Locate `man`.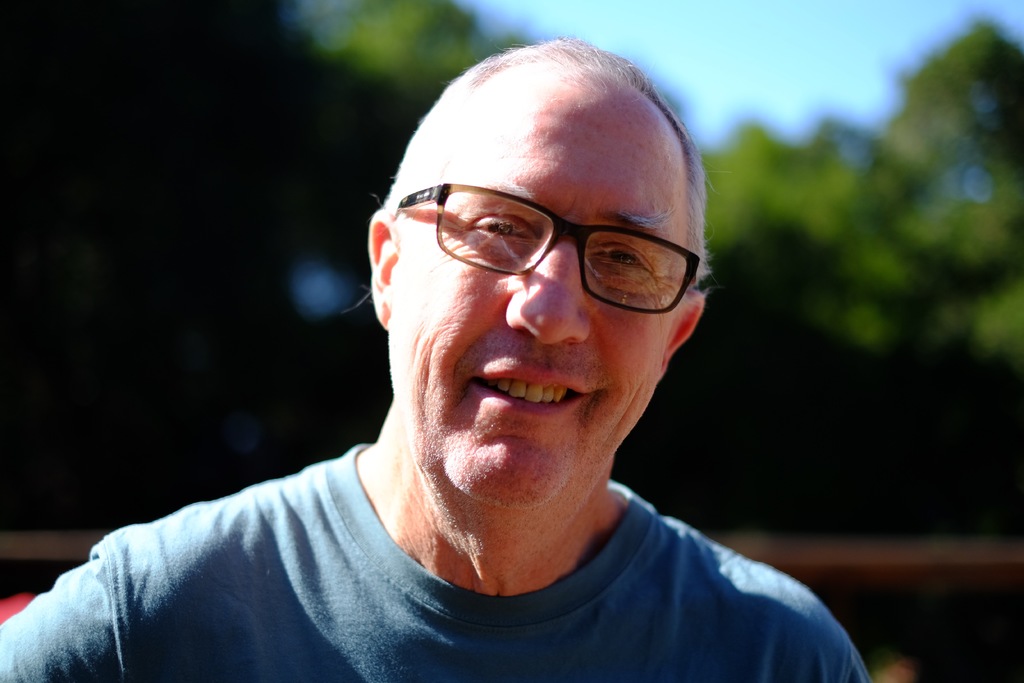
Bounding box: detection(3, 35, 880, 680).
